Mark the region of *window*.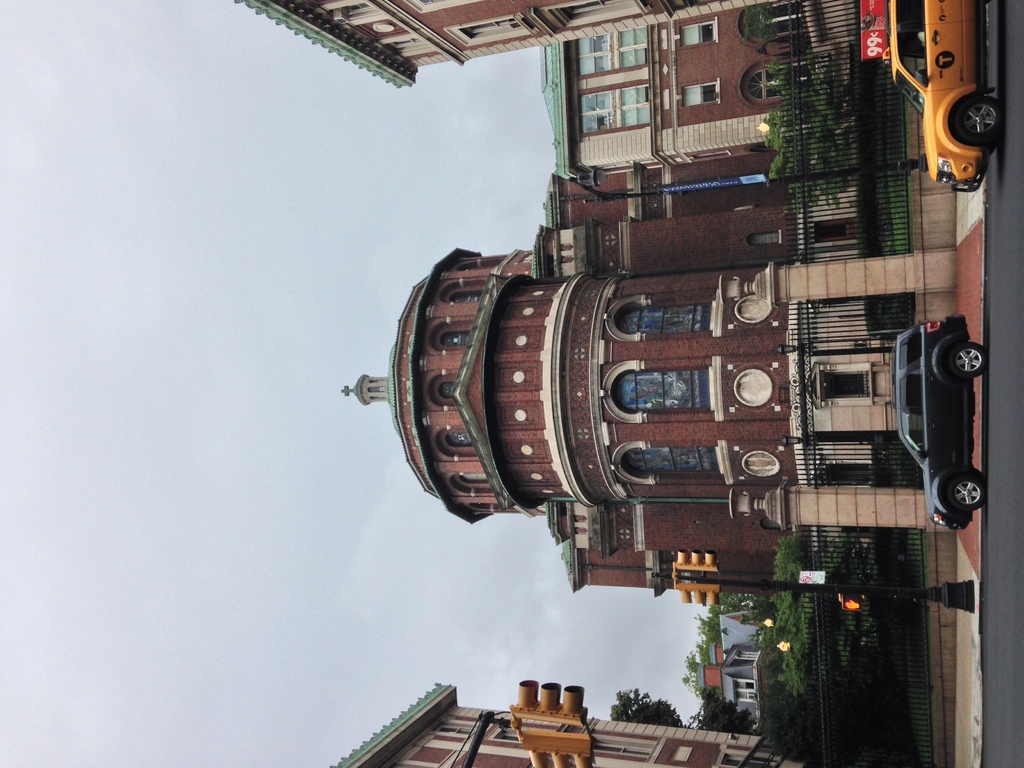
Region: <bbox>826, 369, 872, 401</bbox>.
